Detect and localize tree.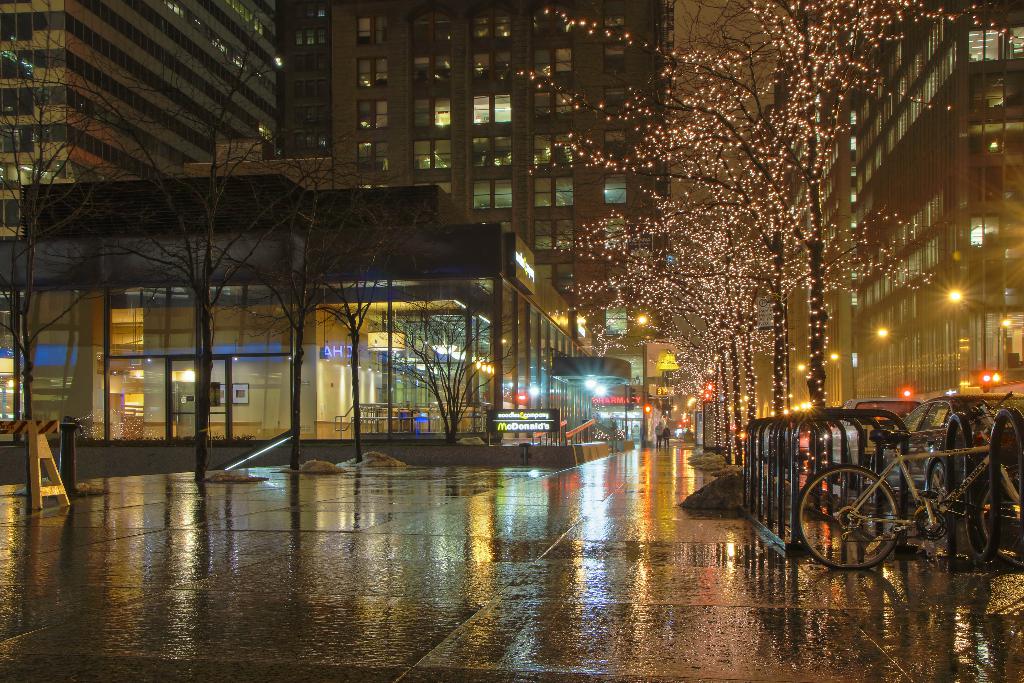
Localized at bbox=(553, 0, 1023, 562).
